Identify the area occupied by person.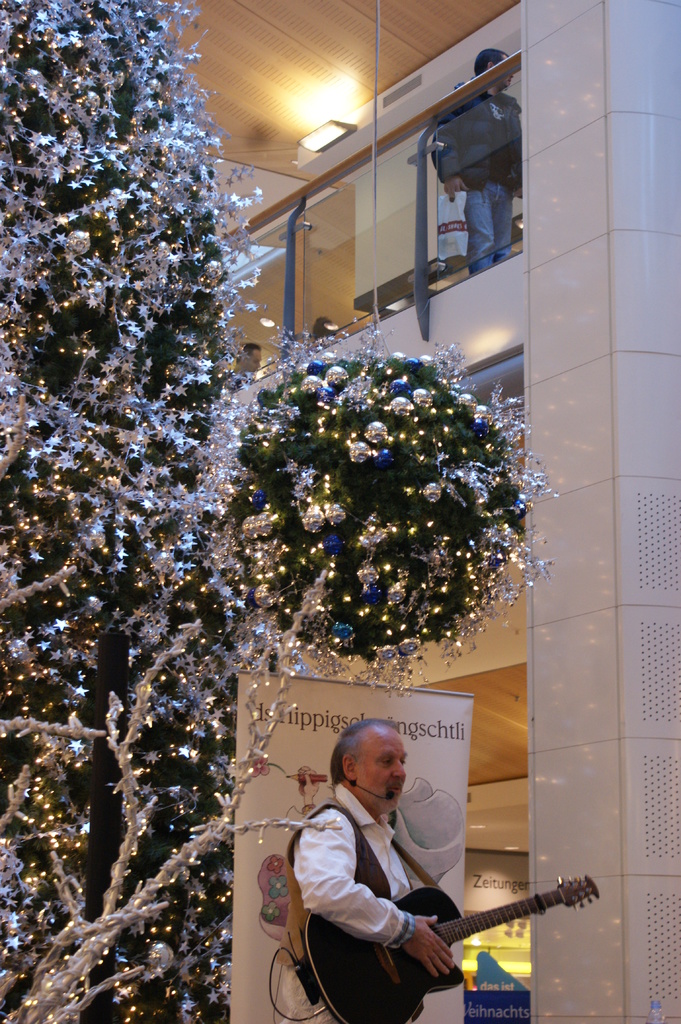
Area: Rect(248, 714, 521, 1023).
